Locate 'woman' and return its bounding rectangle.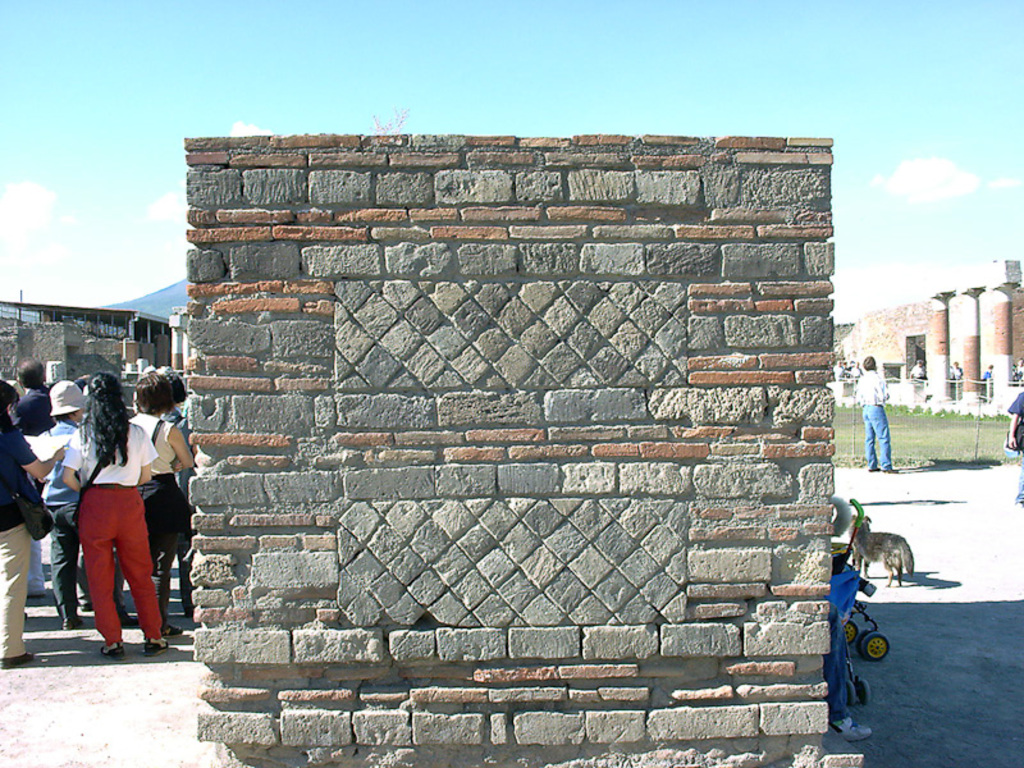
(left=131, top=376, right=211, bottom=627).
